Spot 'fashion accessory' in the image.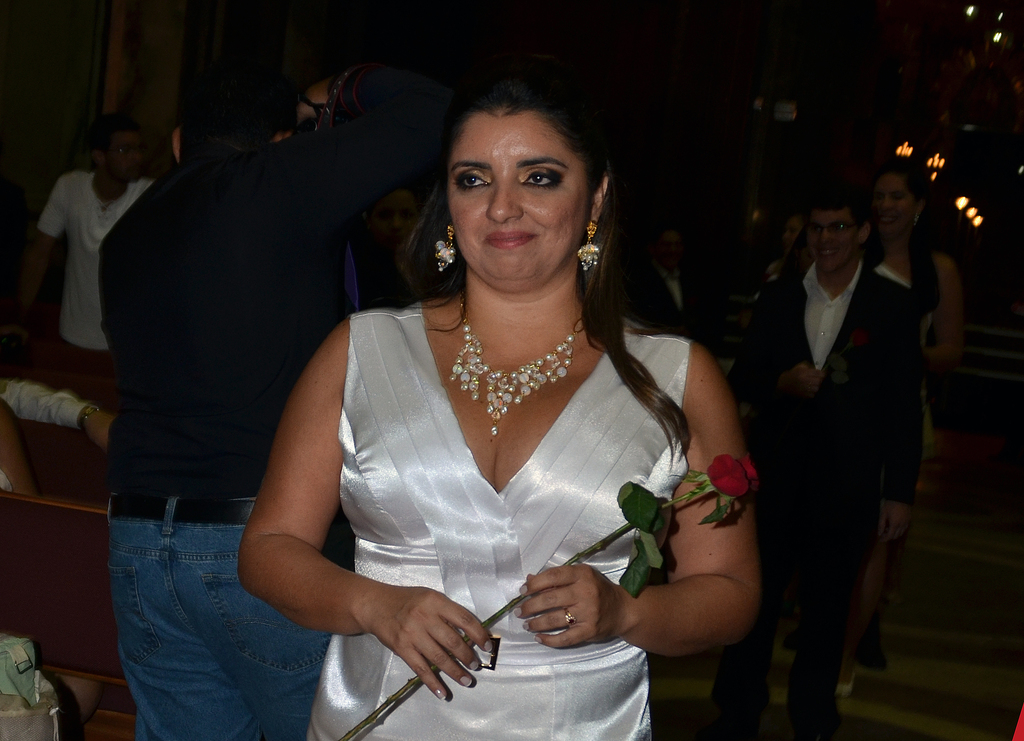
'fashion accessory' found at box(109, 487, 260, 529).
